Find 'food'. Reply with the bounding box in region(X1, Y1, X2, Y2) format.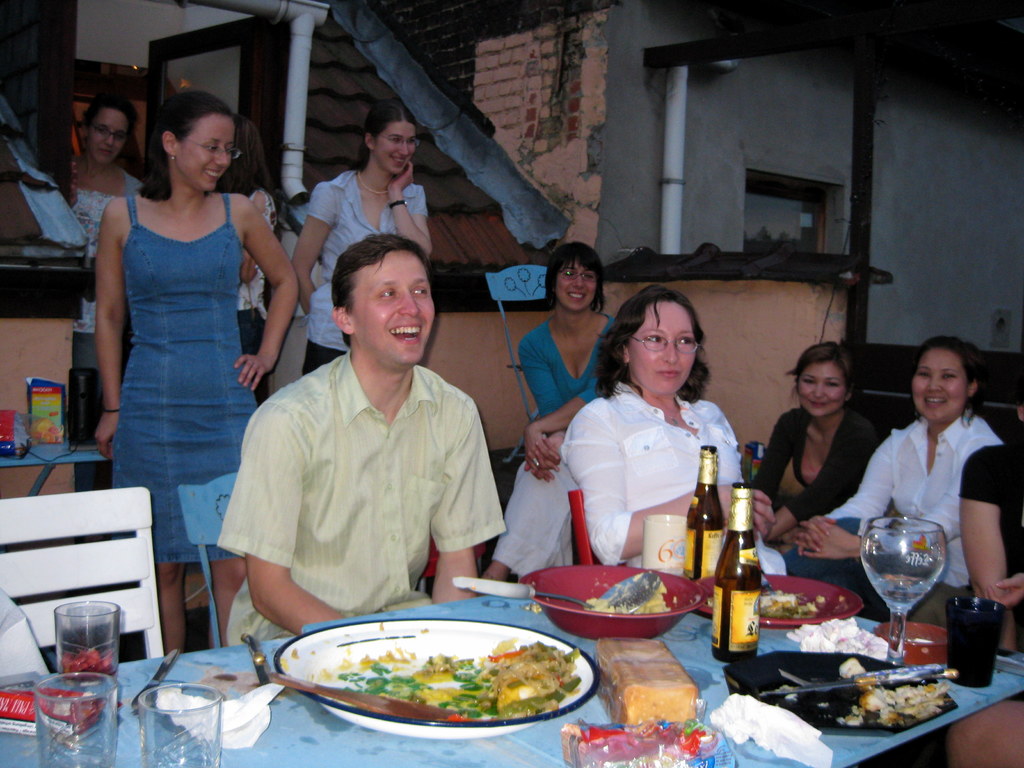
region(774, 659, 951, 730).
